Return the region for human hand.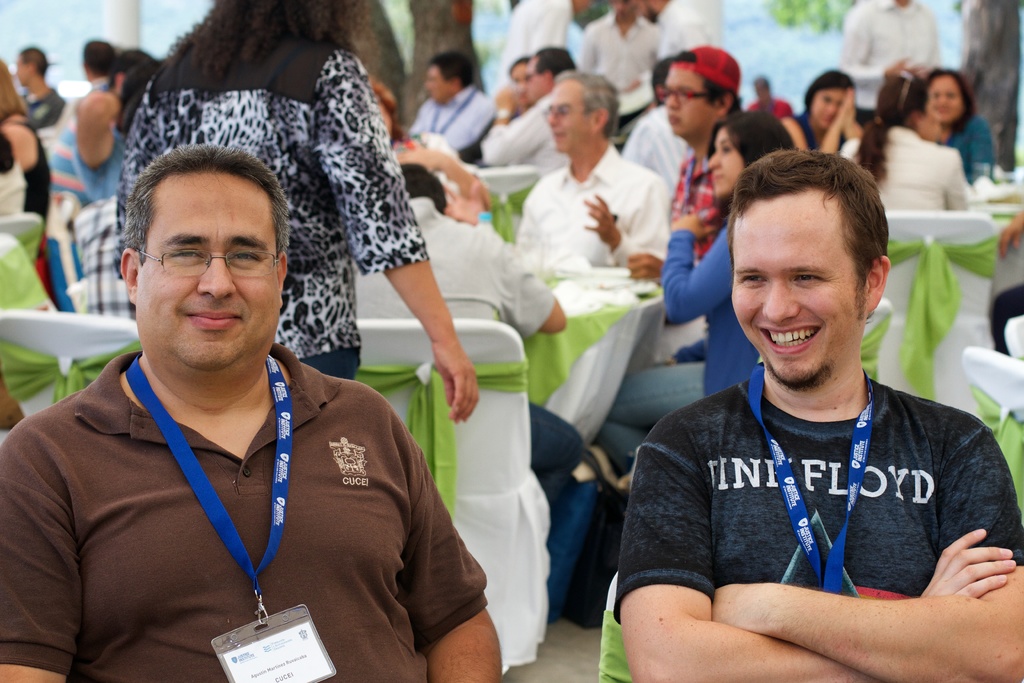
[492, 85, 518, 120].
